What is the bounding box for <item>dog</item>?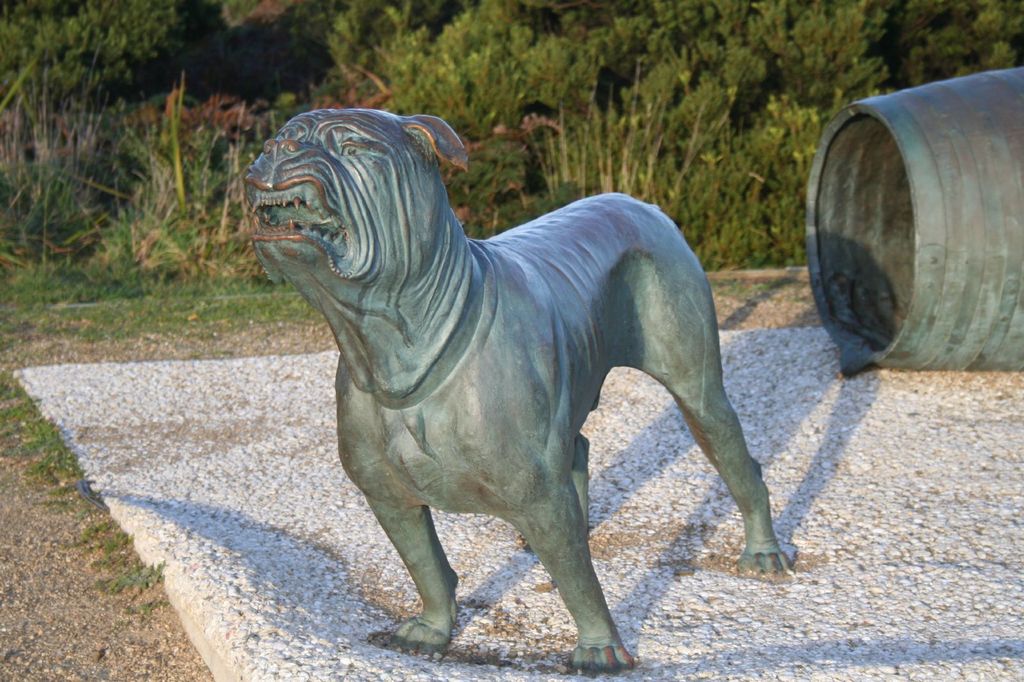
<bbox>243, 107, 792, 670</bbox>.
